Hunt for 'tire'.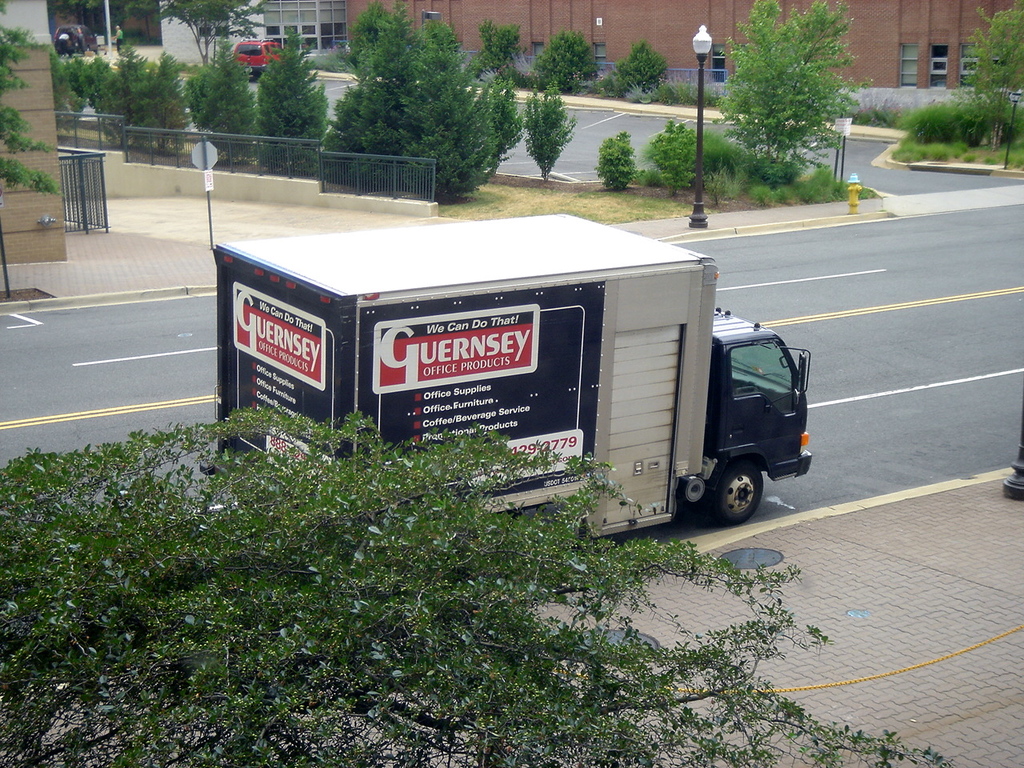
Hunted down at 70 48 75 54.
